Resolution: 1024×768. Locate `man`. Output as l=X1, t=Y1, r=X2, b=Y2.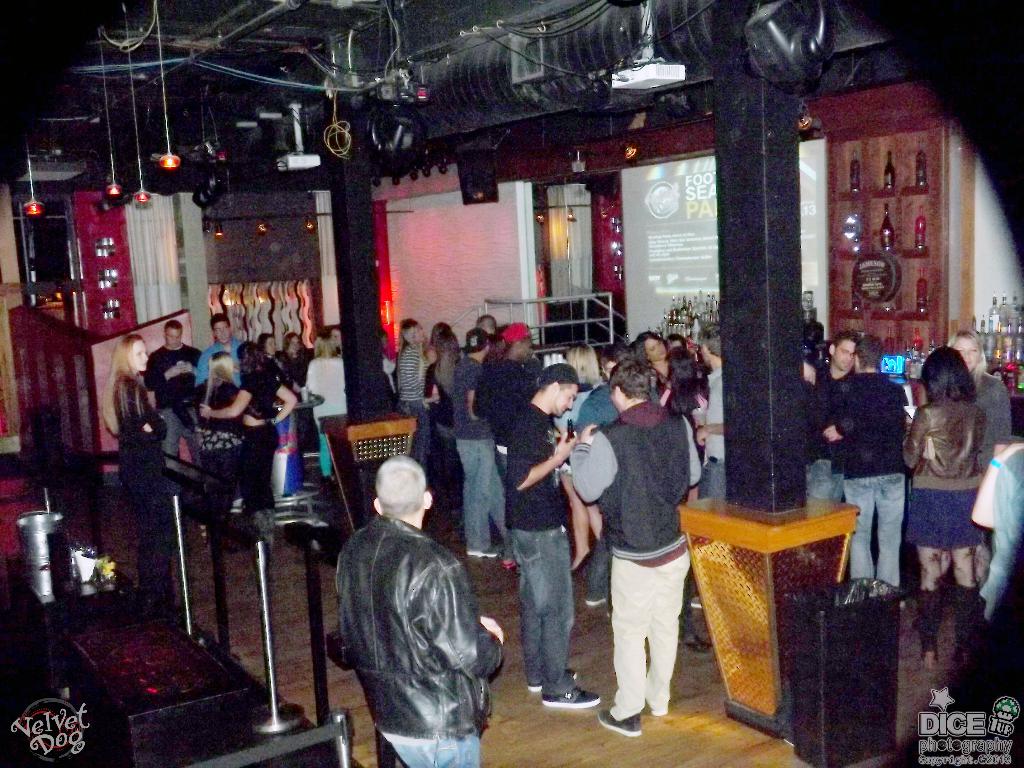
l=300, t=321, r=359, b=486.
